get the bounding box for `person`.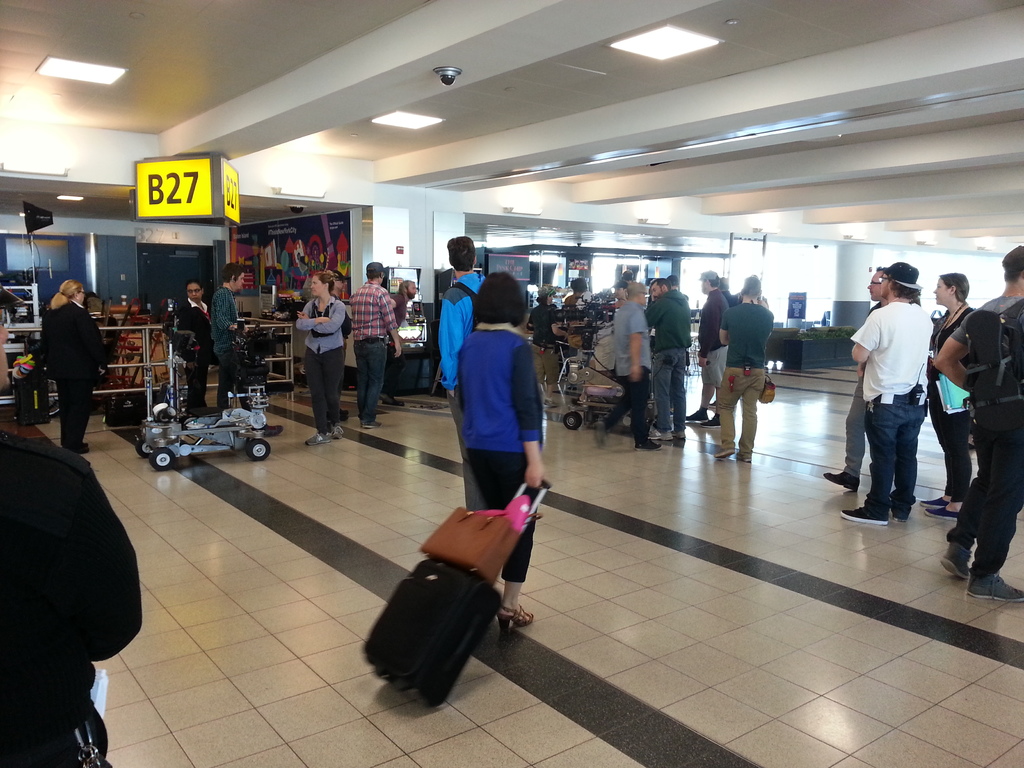
[left=715, top=280, right=769, bottom=467].
